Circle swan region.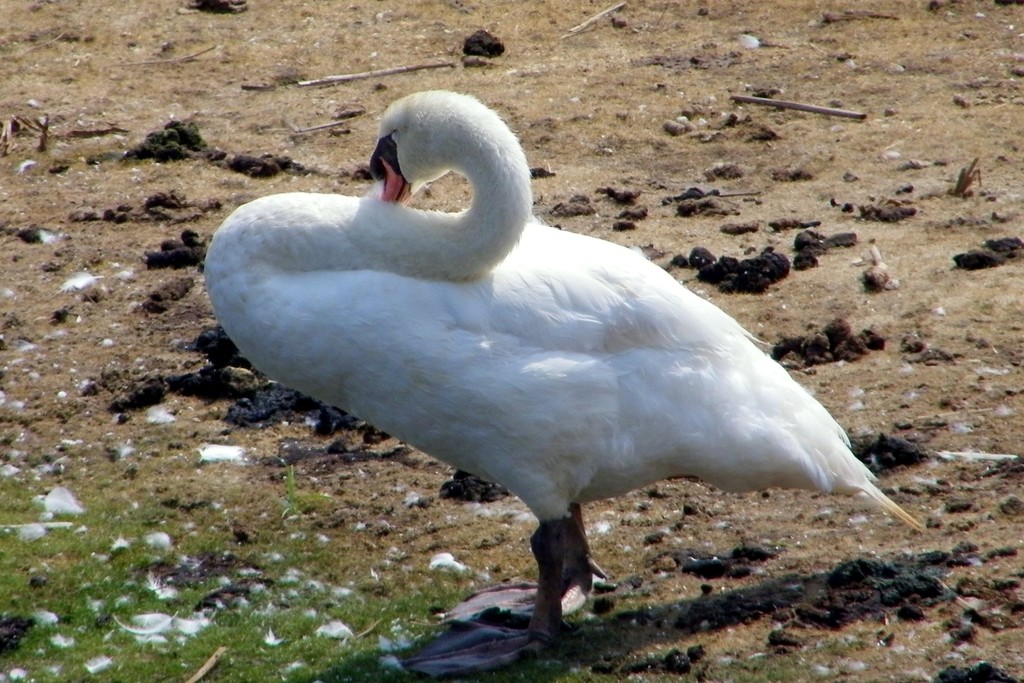
Region: <region>202, 74, 913, 658</region>.
